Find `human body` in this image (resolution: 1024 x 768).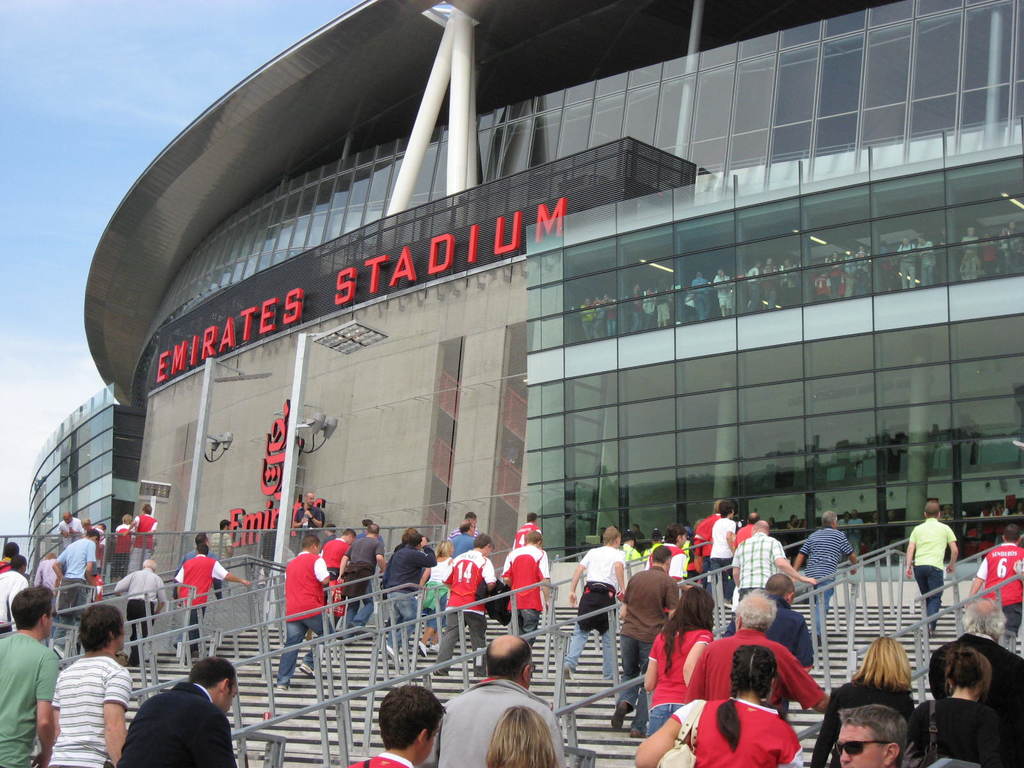
847 506 865 554.
